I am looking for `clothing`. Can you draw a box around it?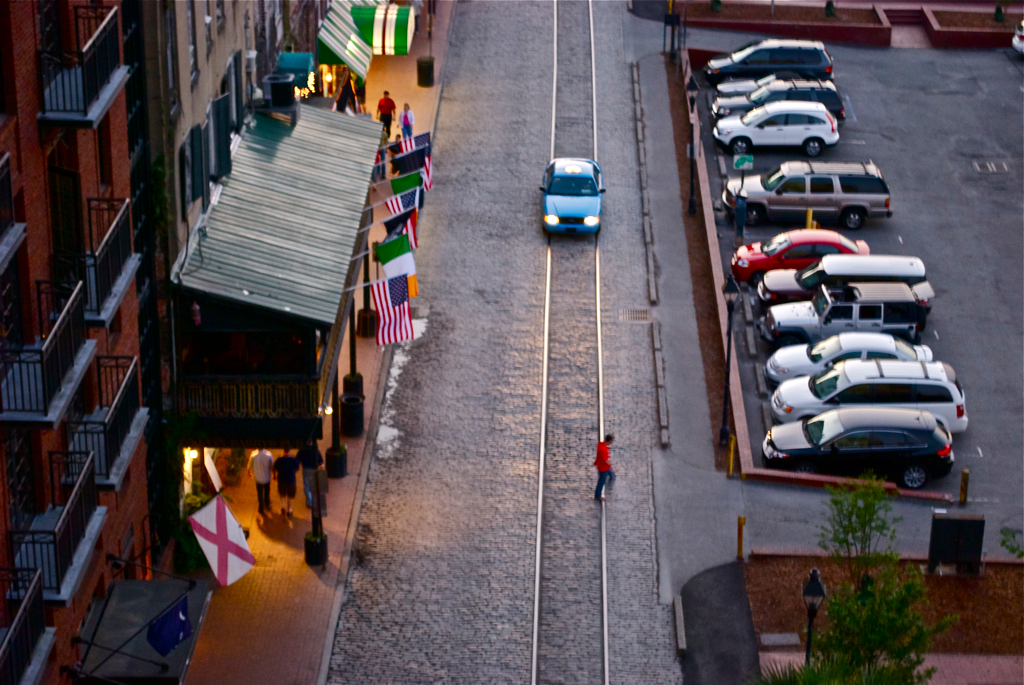
Sure, the bounding box is 245 448 274 517.
